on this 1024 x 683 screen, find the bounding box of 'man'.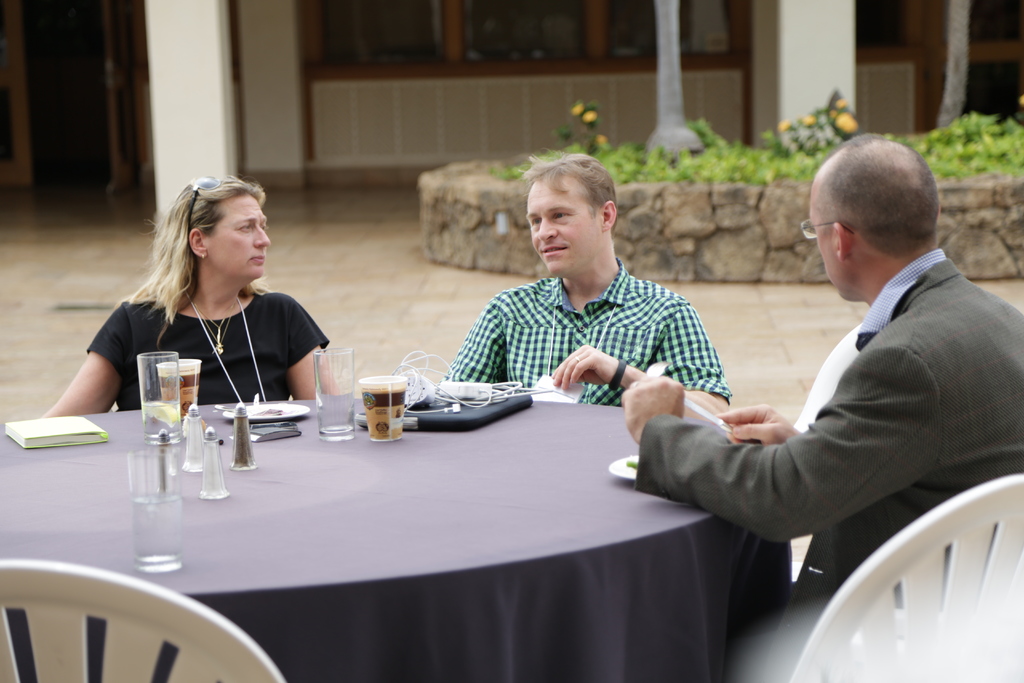
Bounding box: detection(591, 132, 996, 659).
